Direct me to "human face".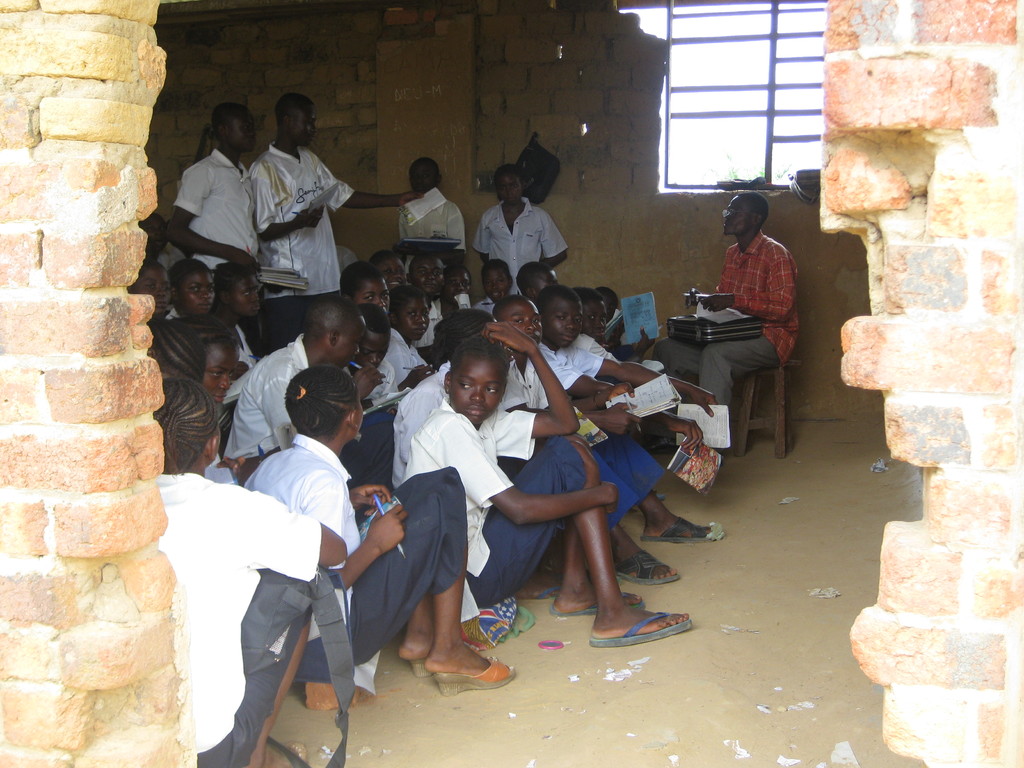
Direction: box(374, 257, 411, 288).
